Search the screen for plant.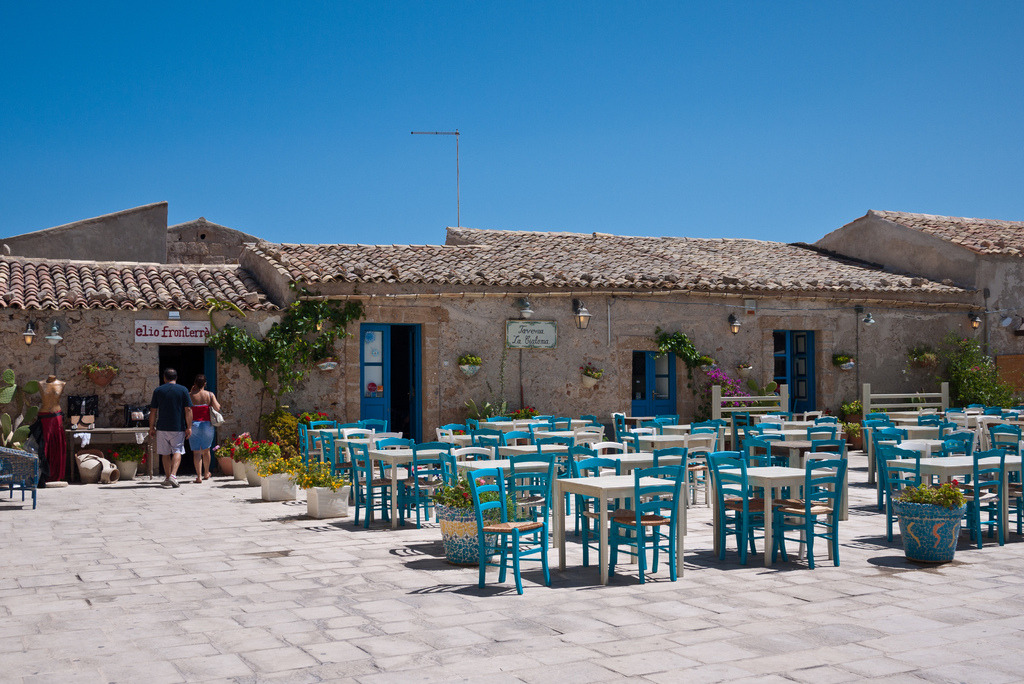
Found at 278:457:304:477.
